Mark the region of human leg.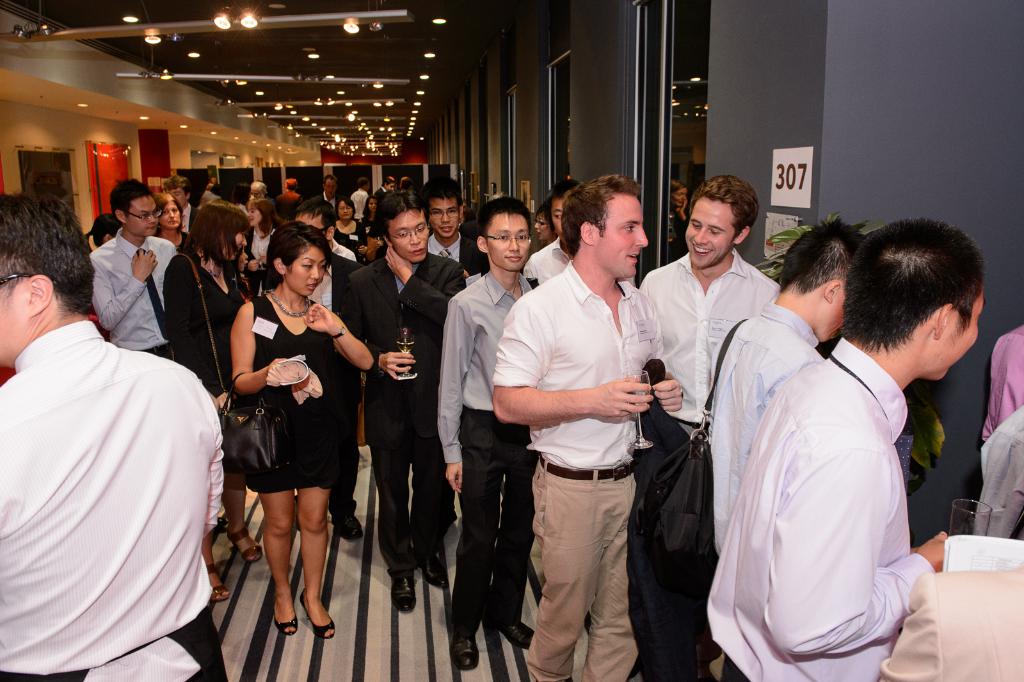
Region: region(502, 432, 536, 638).
